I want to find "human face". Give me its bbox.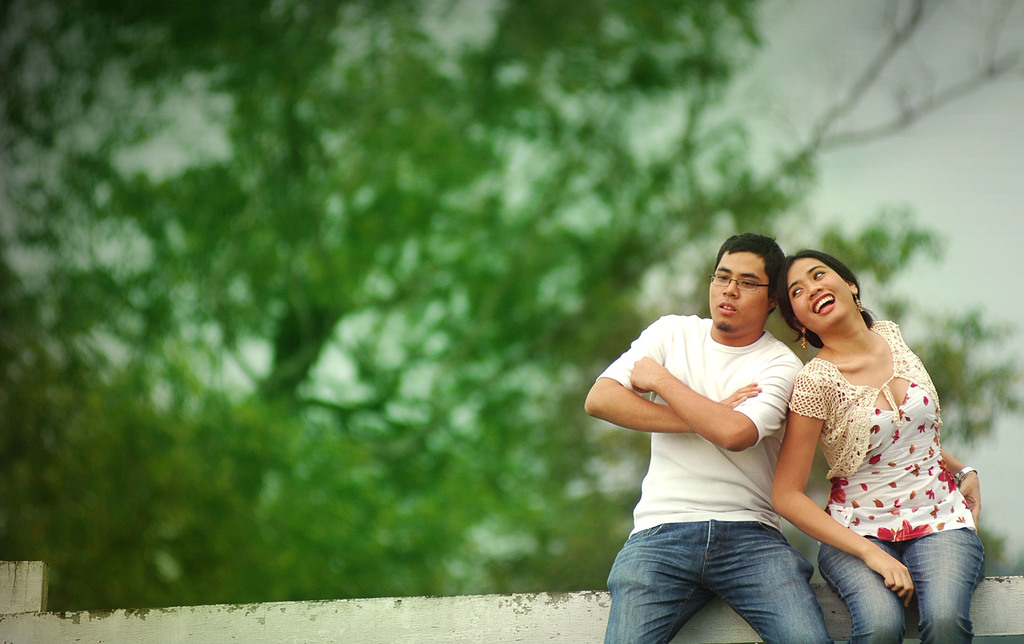
708/254/771/336.
